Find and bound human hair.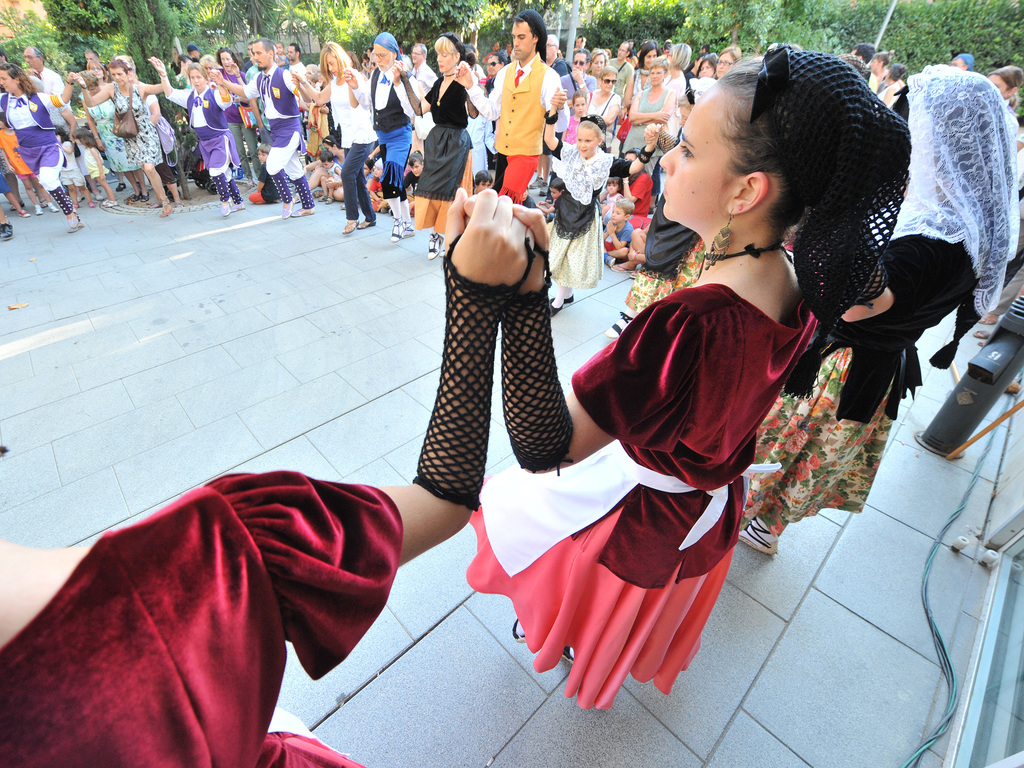
Bound: 637, 39, 659, 68.
